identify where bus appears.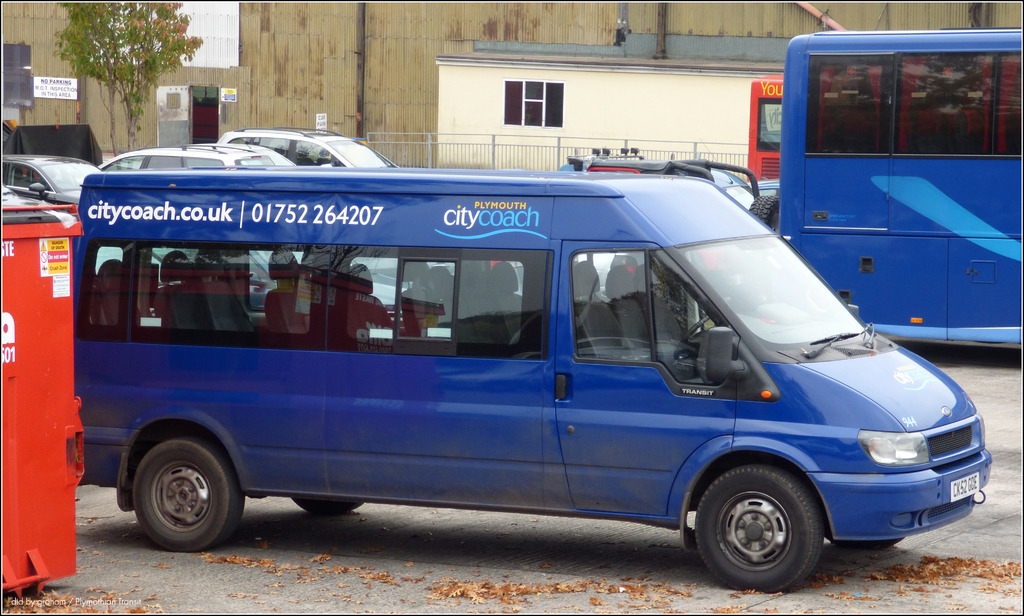
Appears at (left=746, top=74, right=787, bottom=185).
